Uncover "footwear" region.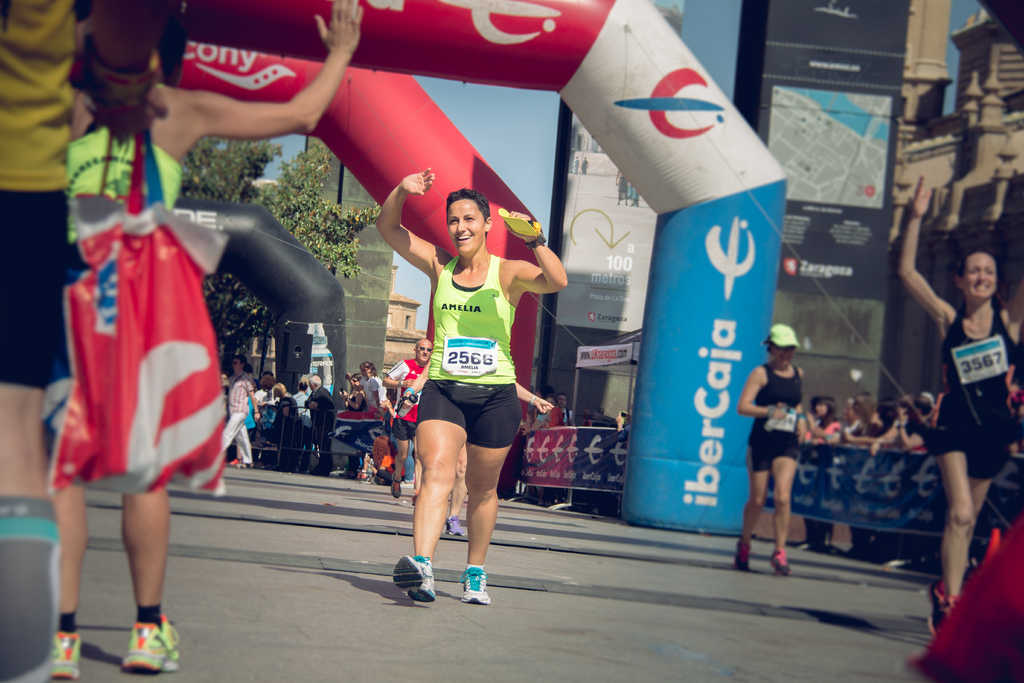
Uncovered: 408/490/421/508.
